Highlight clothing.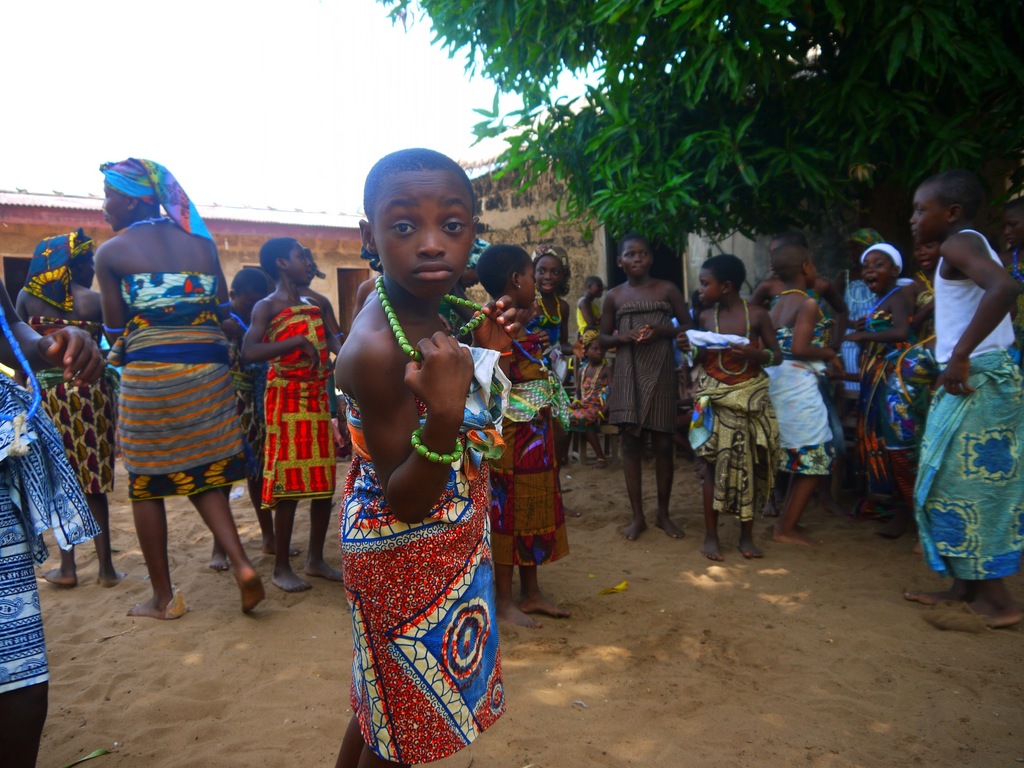
Highlighted region: (x1=687, y1=339, x2=778, y2=527).
